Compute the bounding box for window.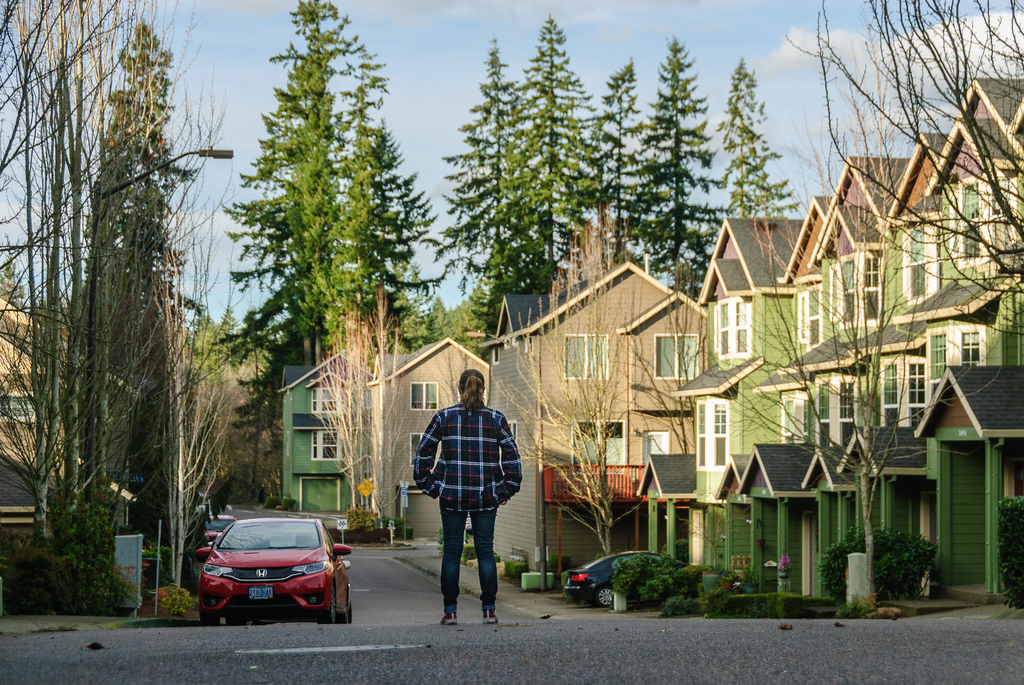
bbox(408, 375, 440, 417).
